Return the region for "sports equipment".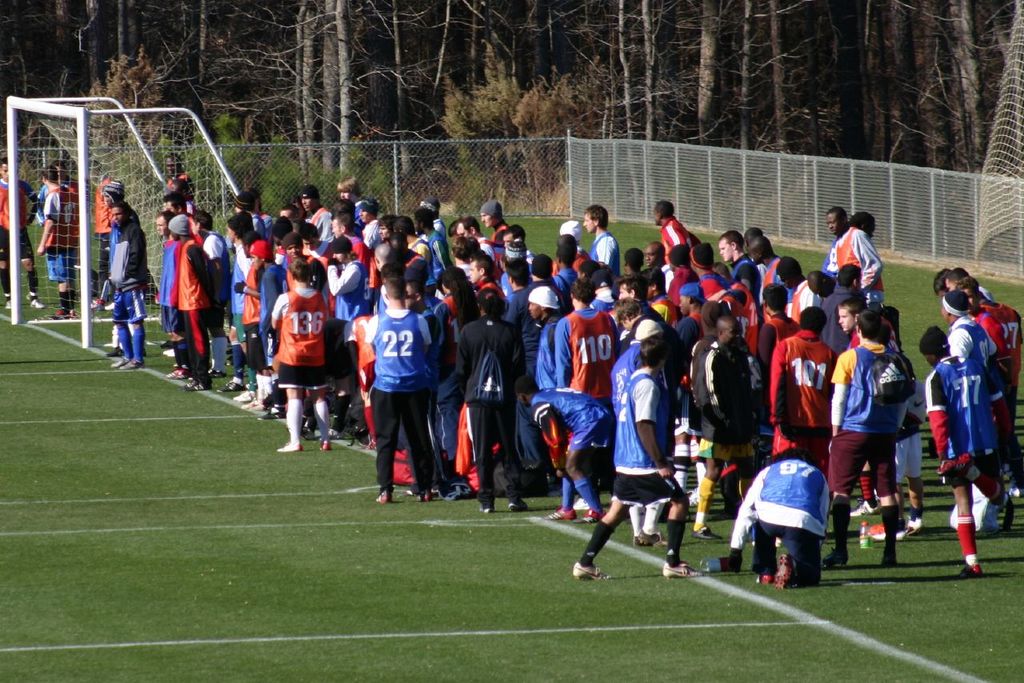
BBox(686, 485, 699, 507).
